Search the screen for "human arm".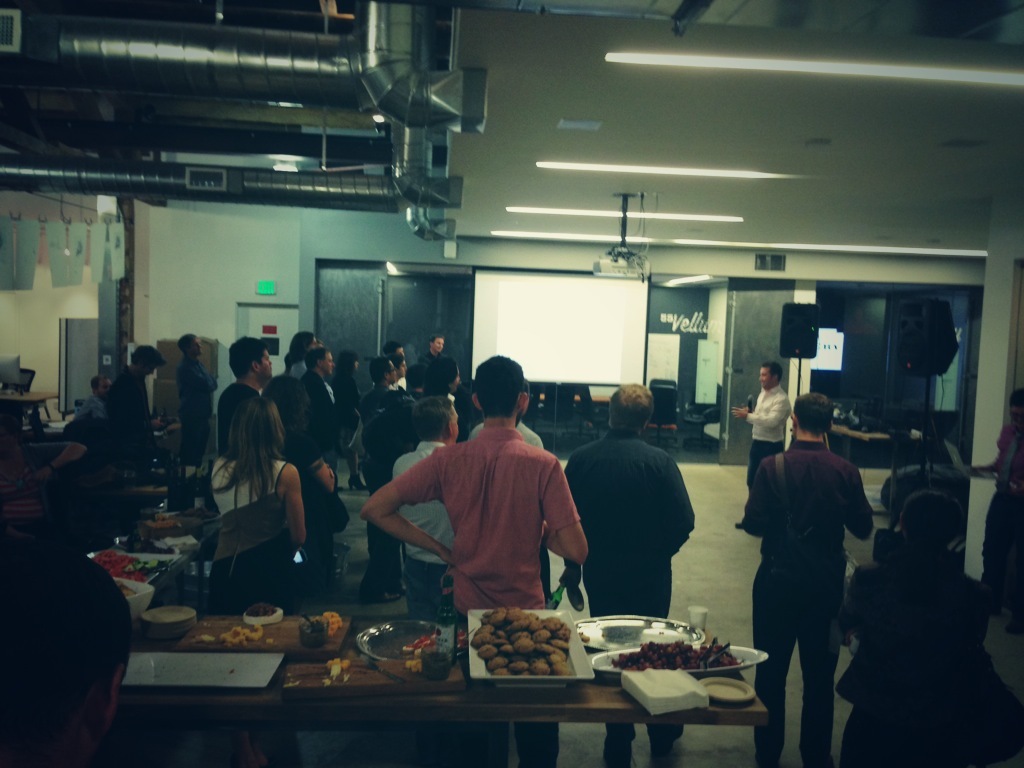
Found at box=[288, 463, 307, 549].
